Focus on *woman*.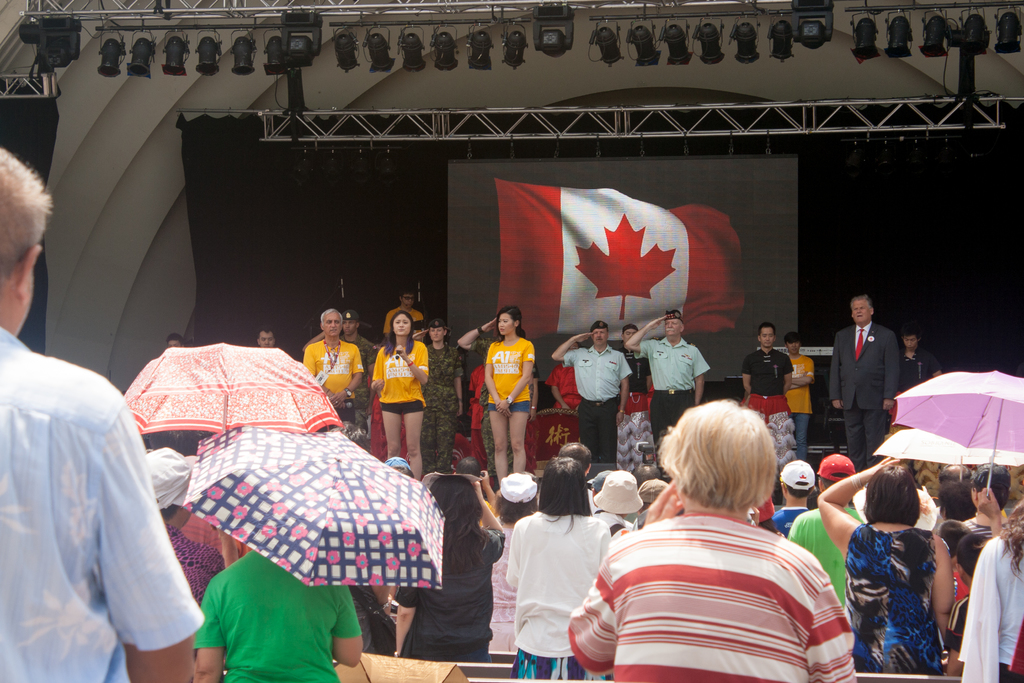
Focused at <bbox>484, 300, 534, 491</bbox>.
